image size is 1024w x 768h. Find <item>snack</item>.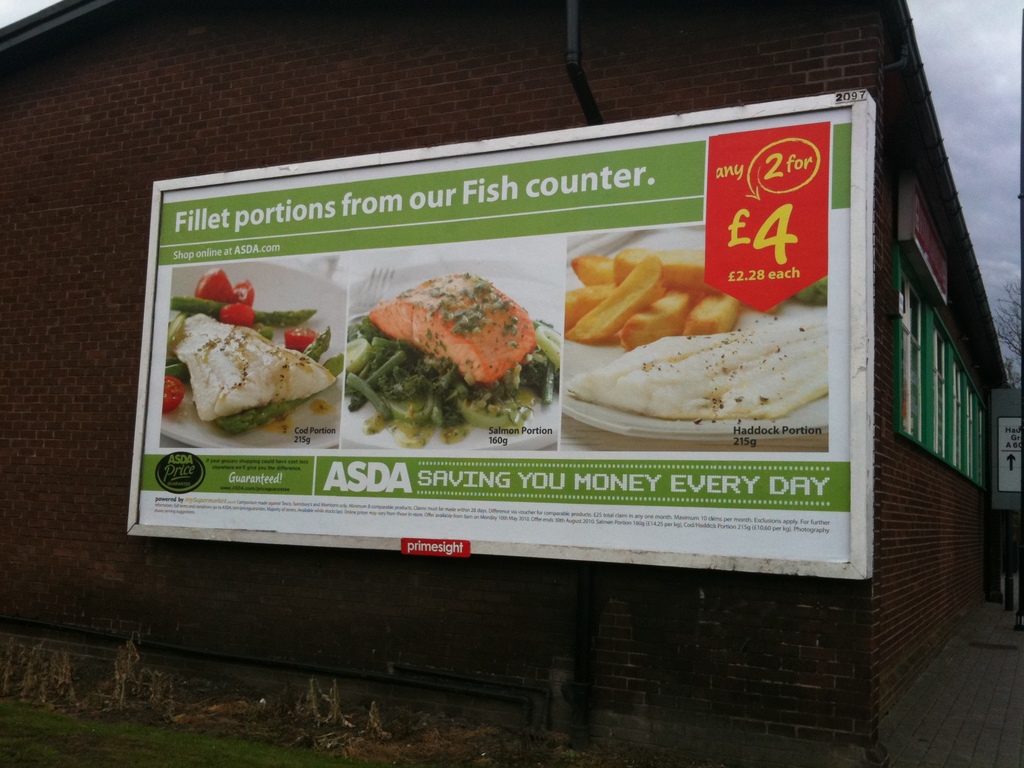
(562, 301, 837, 422).
